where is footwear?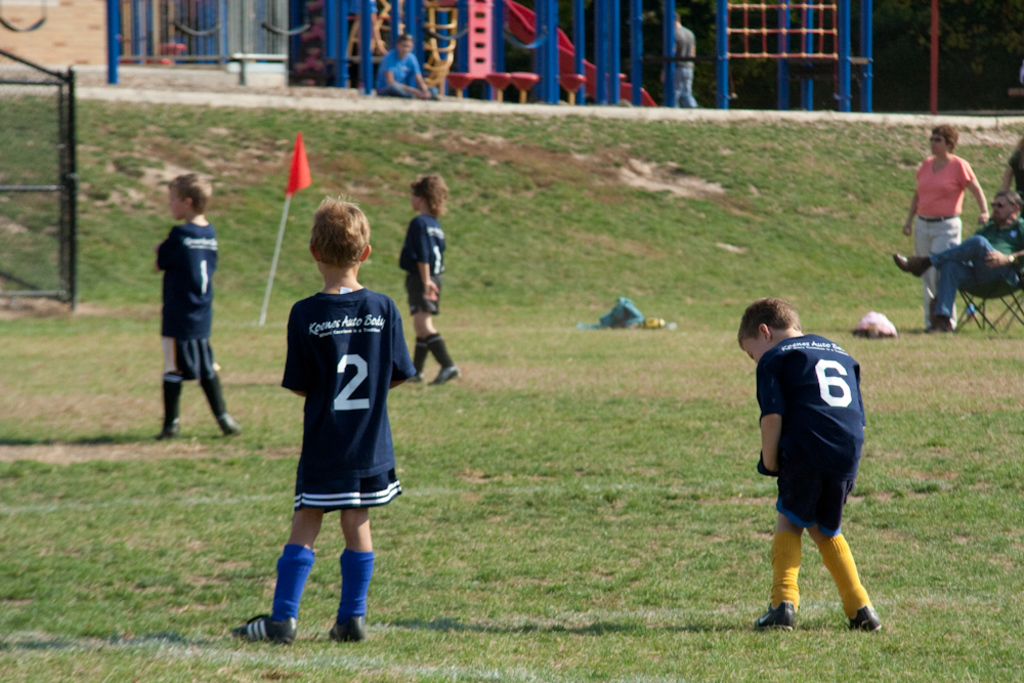
bbox(425, 364, 458, 390).
